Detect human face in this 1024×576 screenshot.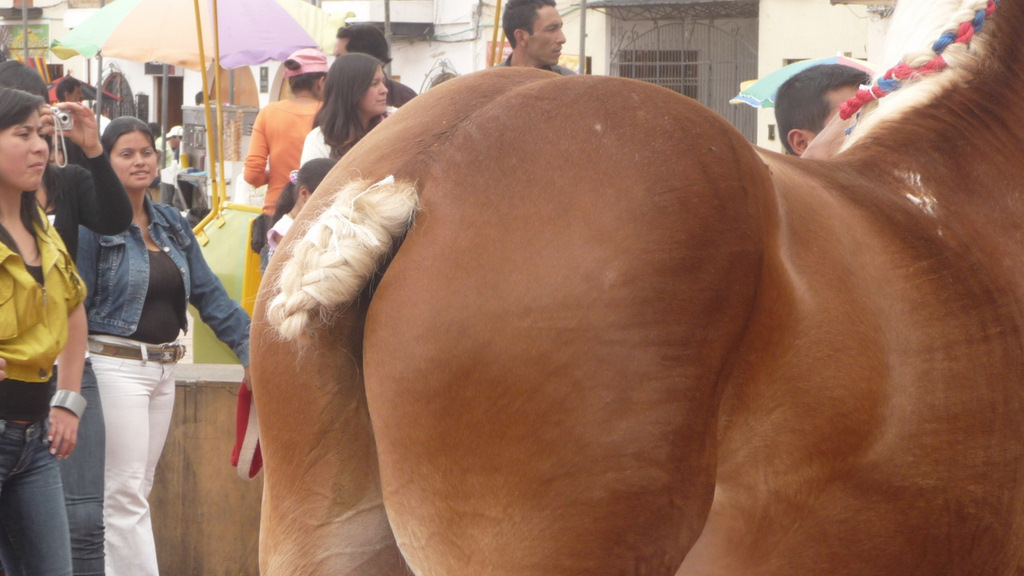
Detection: <box>110,129,155,186</box>.
